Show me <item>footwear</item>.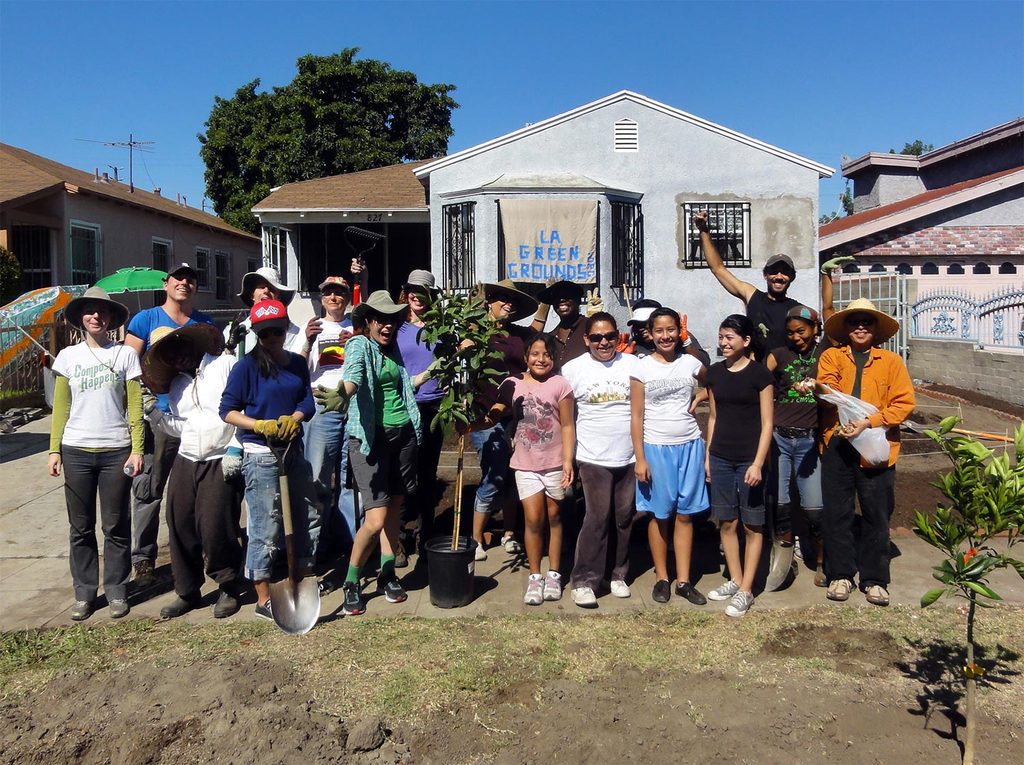
<item>footwear</item> is here: x1=868 y1=586 x2=892 y2=609.
